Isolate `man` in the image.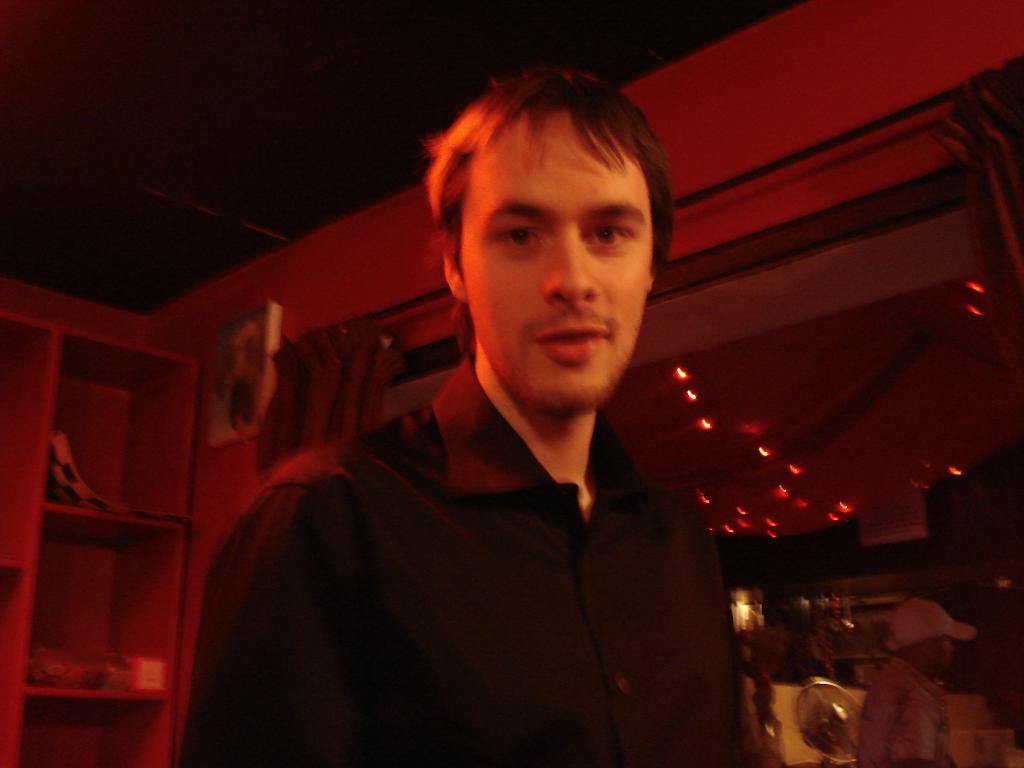
Isolated region: 853 596 972 767.
